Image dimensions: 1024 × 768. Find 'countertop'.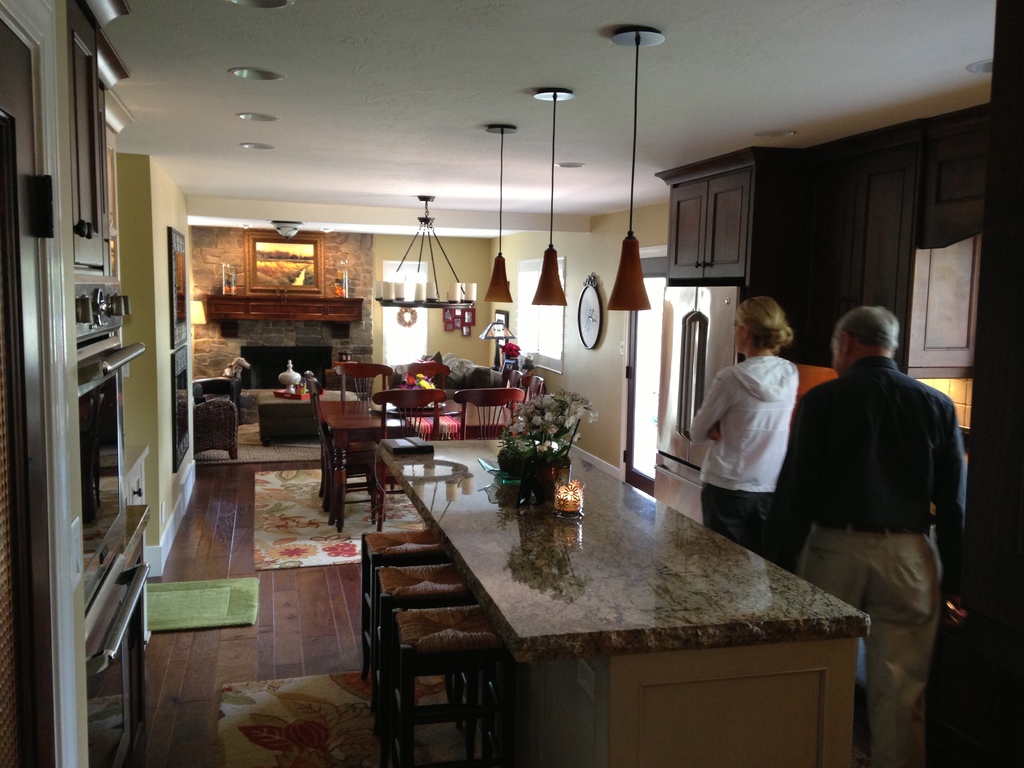
box=[369, 436, 877, 767].
